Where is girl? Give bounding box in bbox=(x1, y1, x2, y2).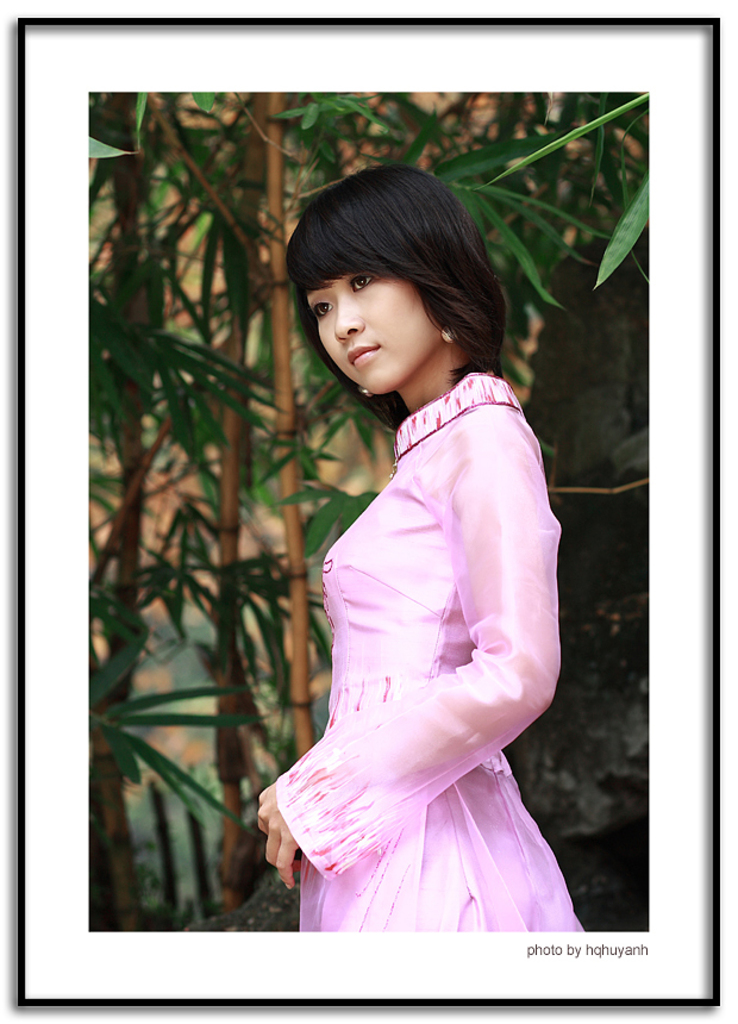
bbox=(259, 166, 583, 939).
